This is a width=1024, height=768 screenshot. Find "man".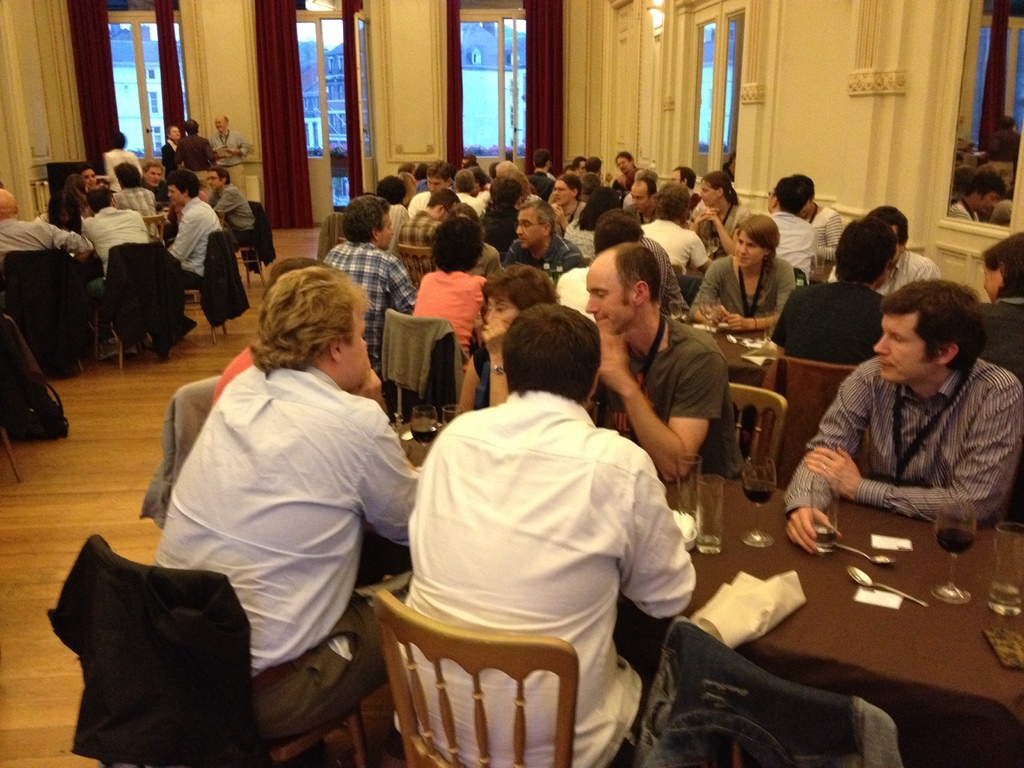
Bounding box: Rect(402, 285, 692, 767).
